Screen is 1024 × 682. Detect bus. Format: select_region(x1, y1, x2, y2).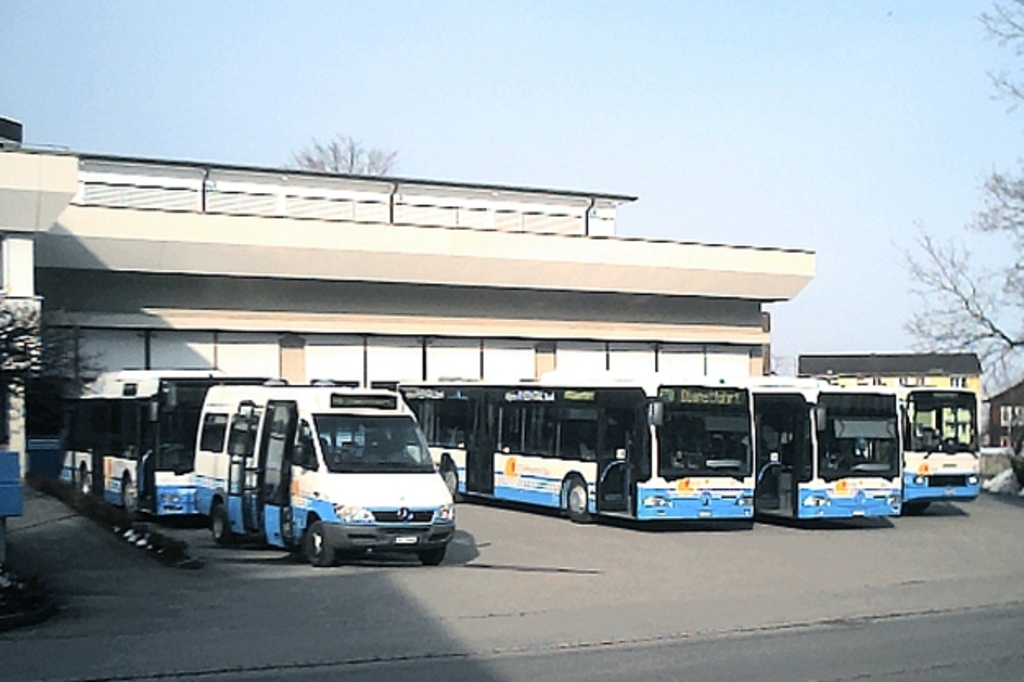
select_region(742, 384, 909, 528).
